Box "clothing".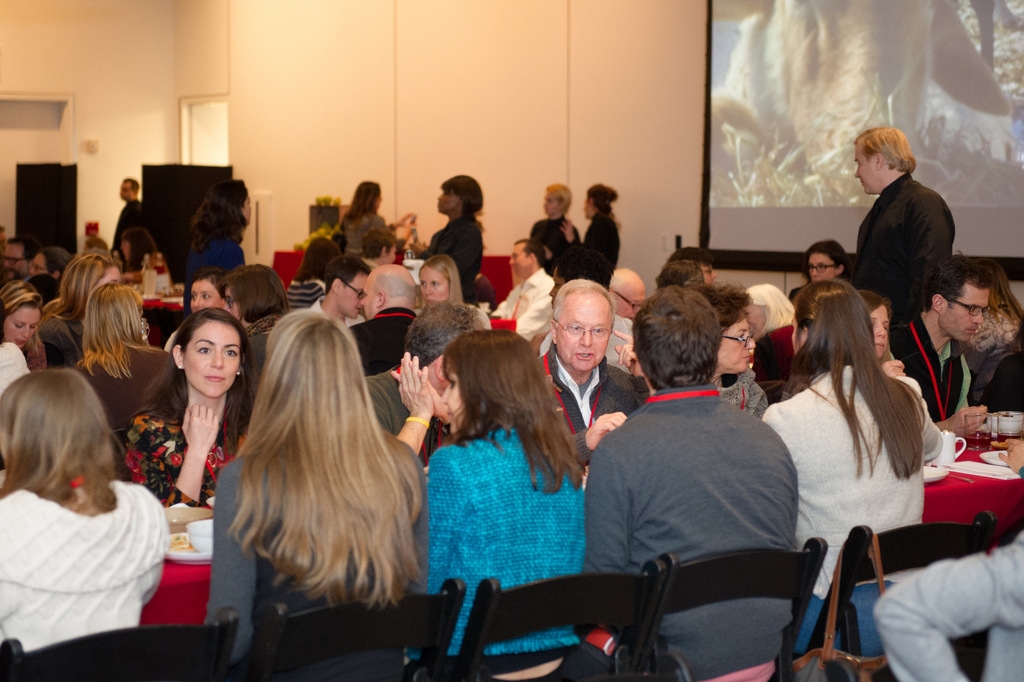
rect(528, 213, 579, 275).
